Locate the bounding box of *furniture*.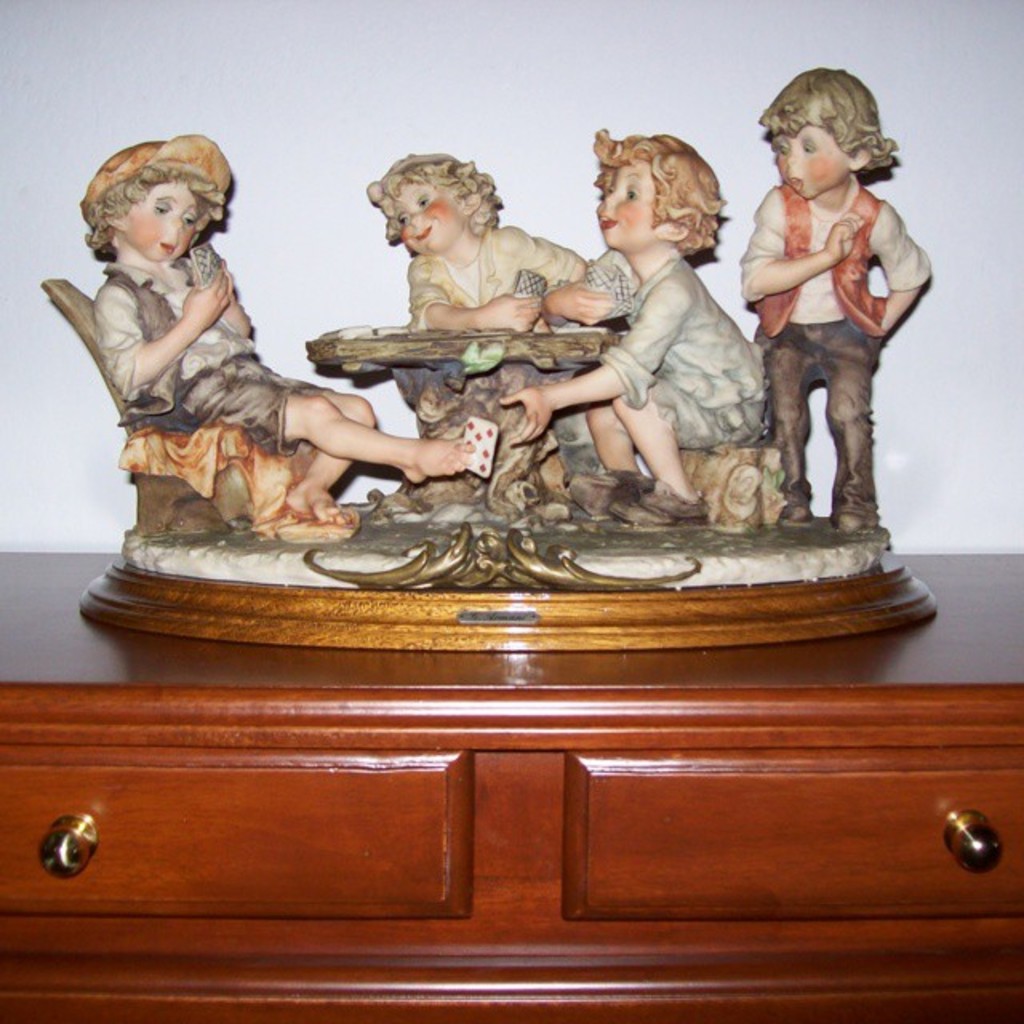
Bounding box: crop(302, 326, 626, 522).
